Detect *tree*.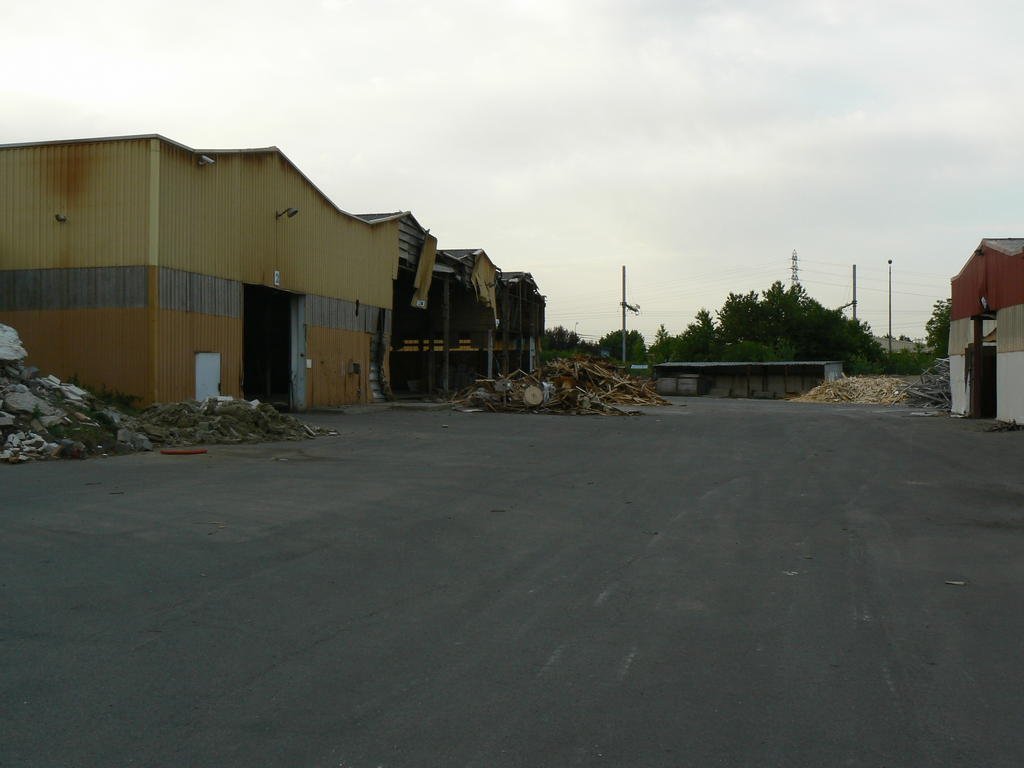
Detected at (855,326,956,374).
